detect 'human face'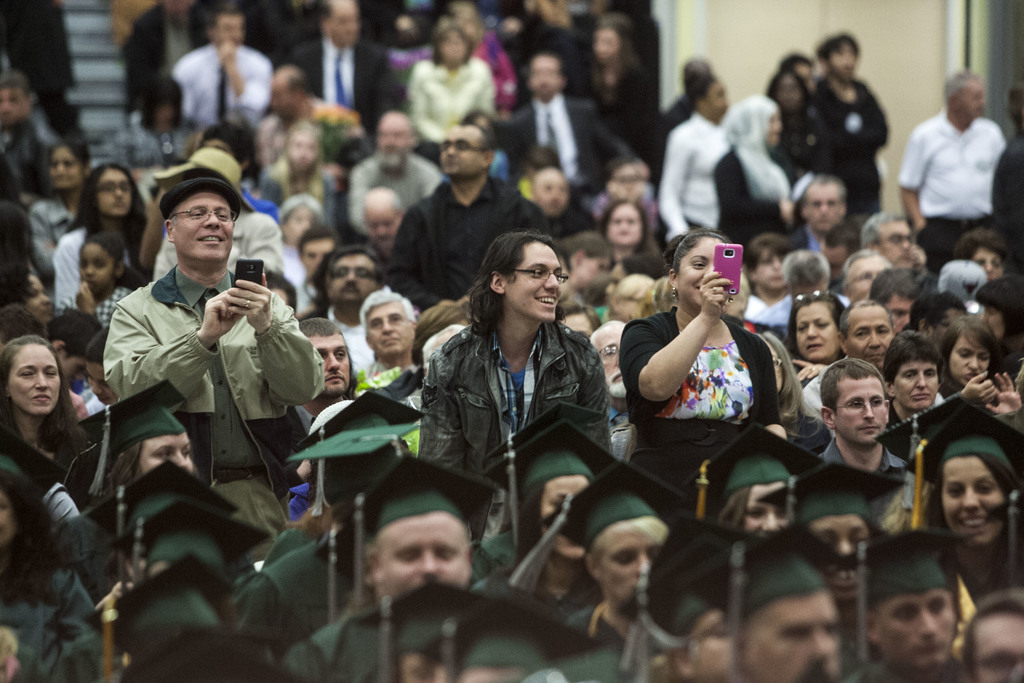
<region>604, 534, 657, 612</region>
